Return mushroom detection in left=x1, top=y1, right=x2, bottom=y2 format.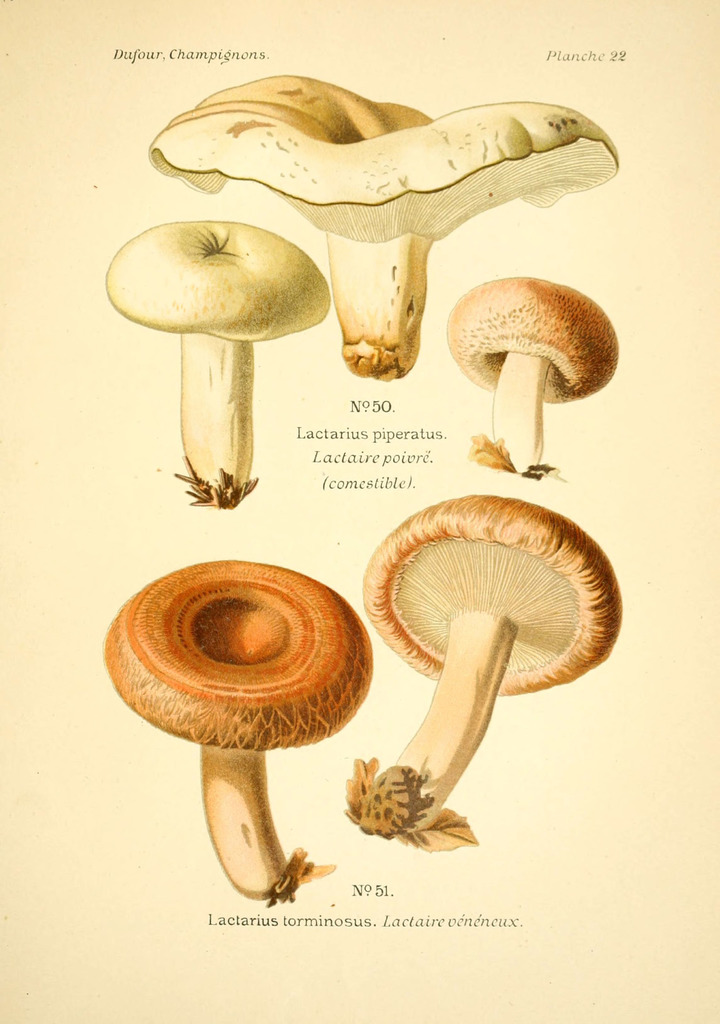
left=447, top=273, right=620, bottom=471.
